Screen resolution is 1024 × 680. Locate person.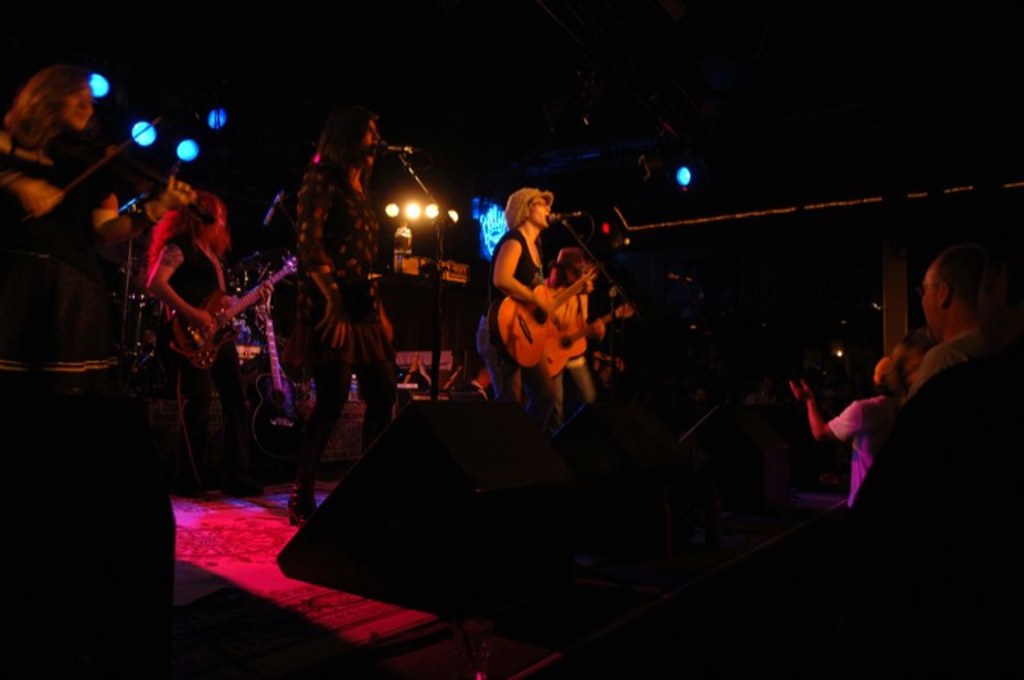
<box>0,53,201,670</box>.
